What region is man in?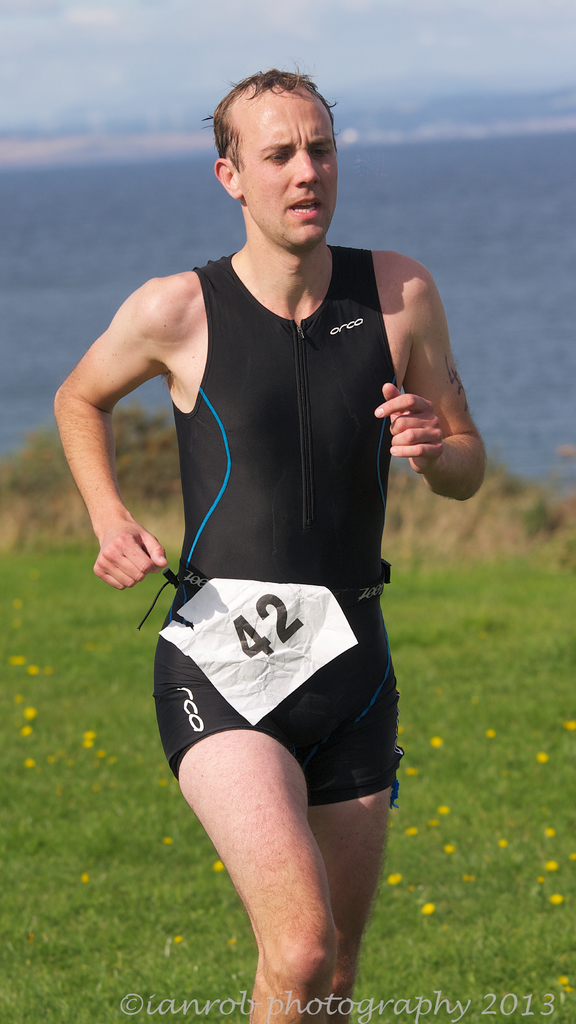
{"x1": 84, "y1": 97, "x2": 480, "y2": 935}.
